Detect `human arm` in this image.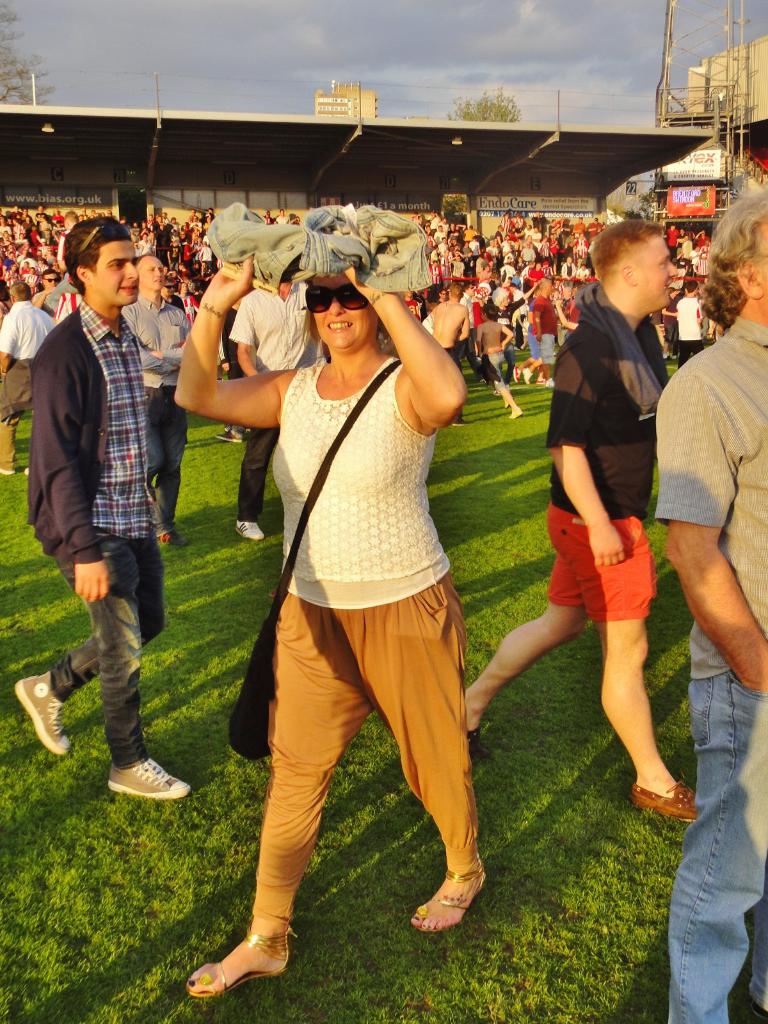
Detection: {"left": 471, "top": 324, "right": 483, "bottom": 362}.
